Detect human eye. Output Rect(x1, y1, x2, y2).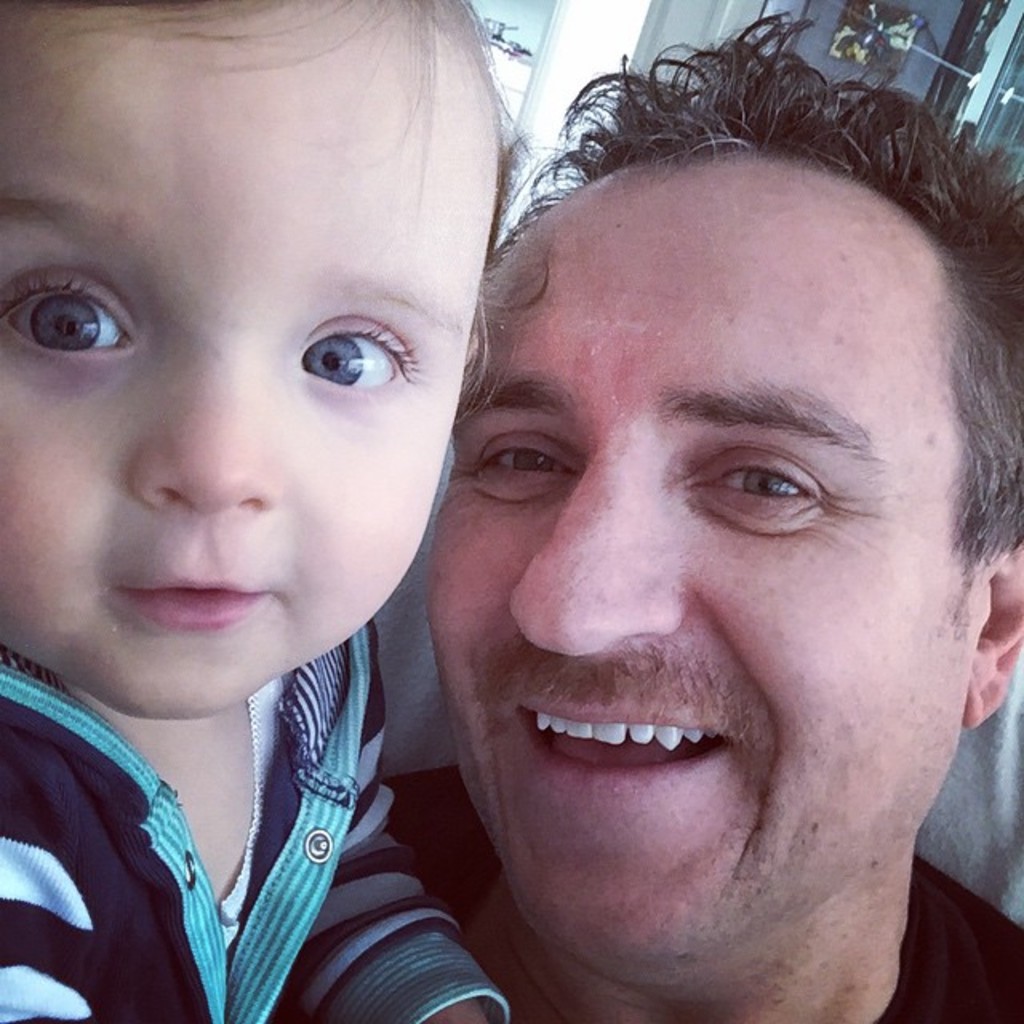
Rect(0, 266, 141, 366).
